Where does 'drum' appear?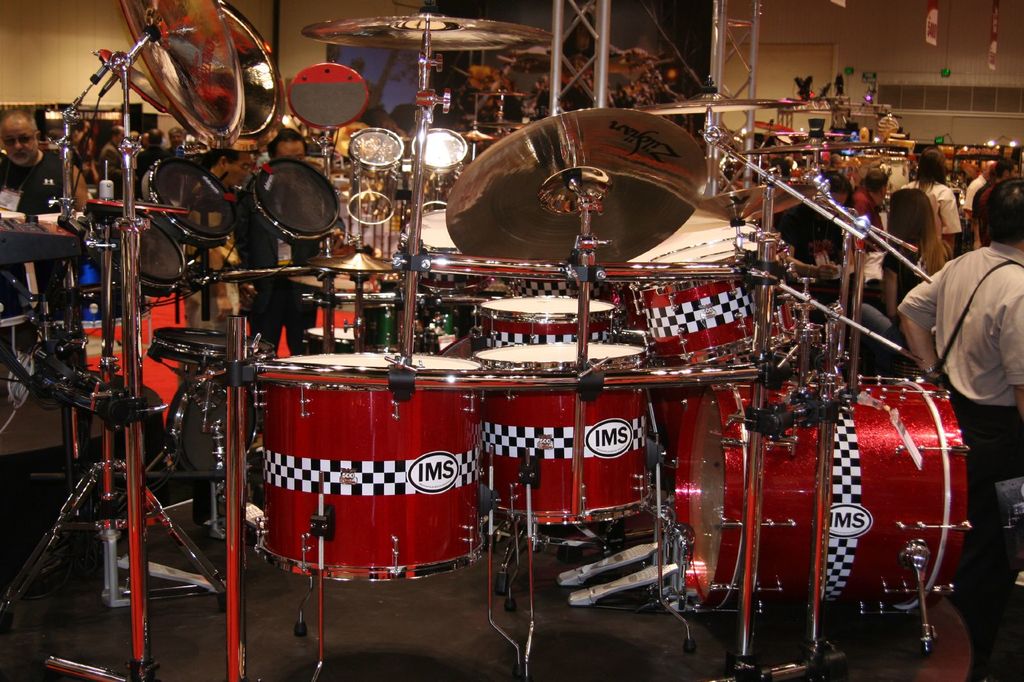
Appears at (left=410, top=127, right=469, bottom=217).
